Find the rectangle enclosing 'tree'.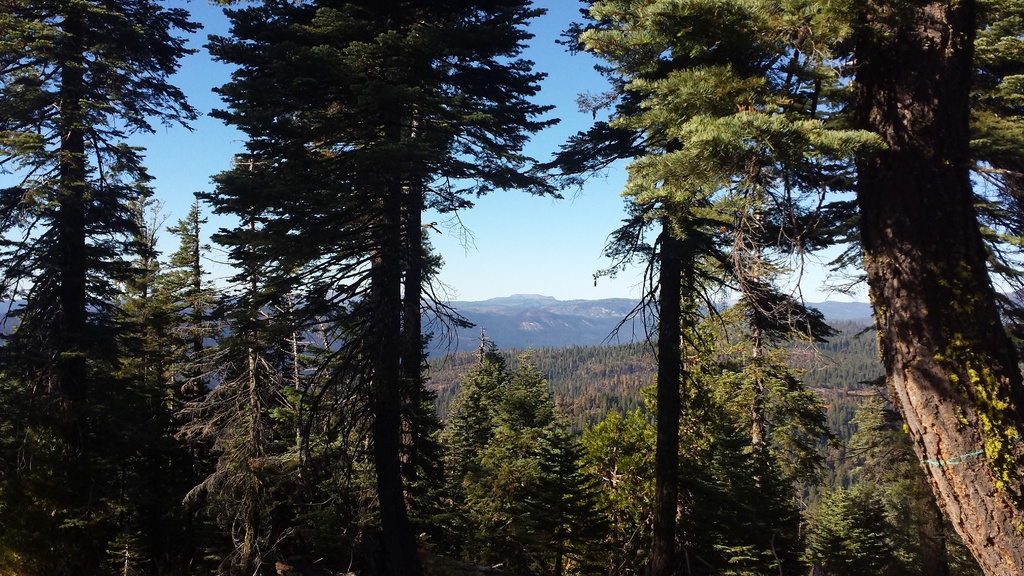
select_region(0, 0, 216, 573).
